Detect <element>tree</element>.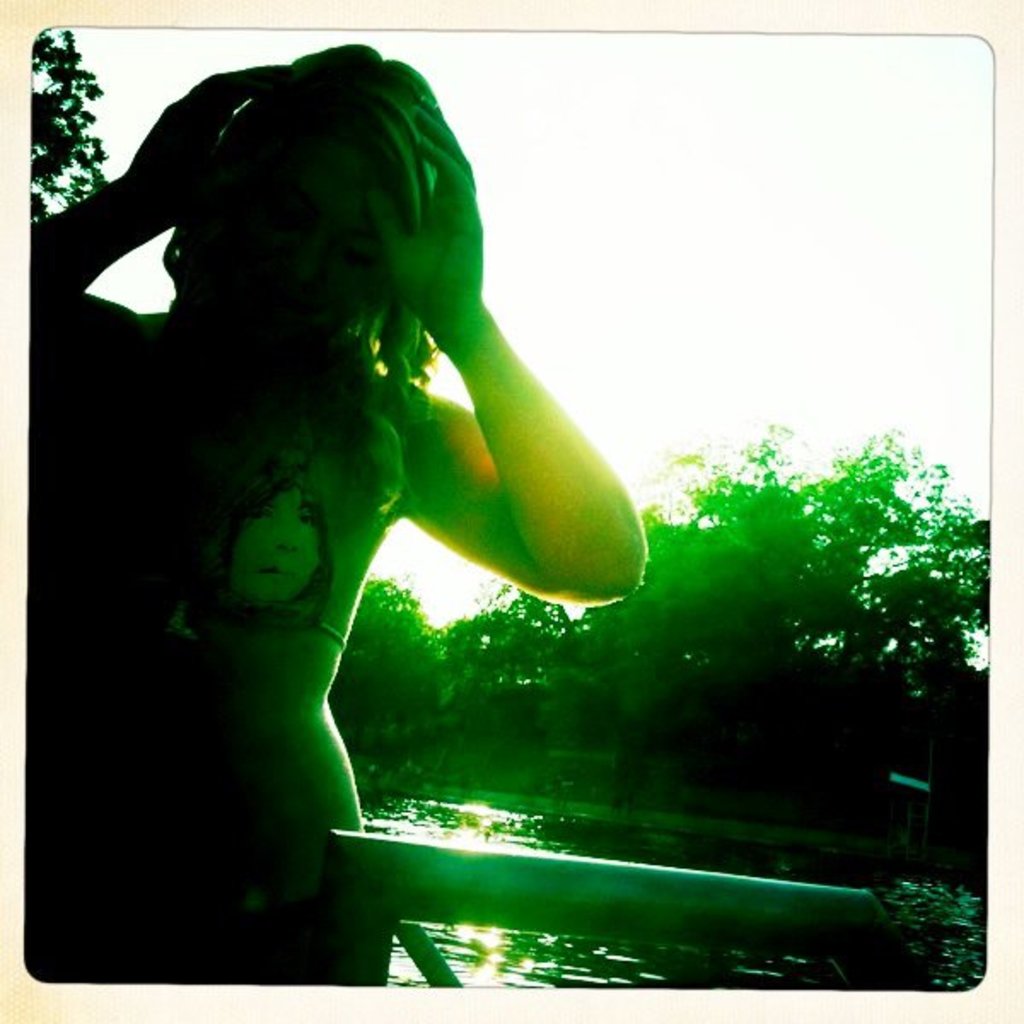
Detected at select_region(328, 577, 464, 749).
